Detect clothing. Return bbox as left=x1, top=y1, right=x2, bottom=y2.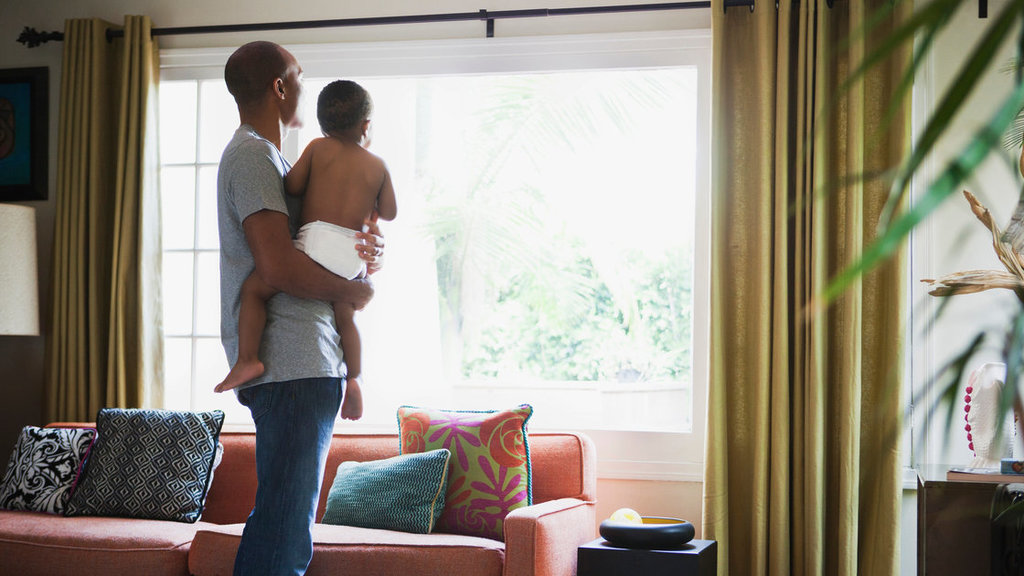
left=207, top=97, right=362, bottom=527.
